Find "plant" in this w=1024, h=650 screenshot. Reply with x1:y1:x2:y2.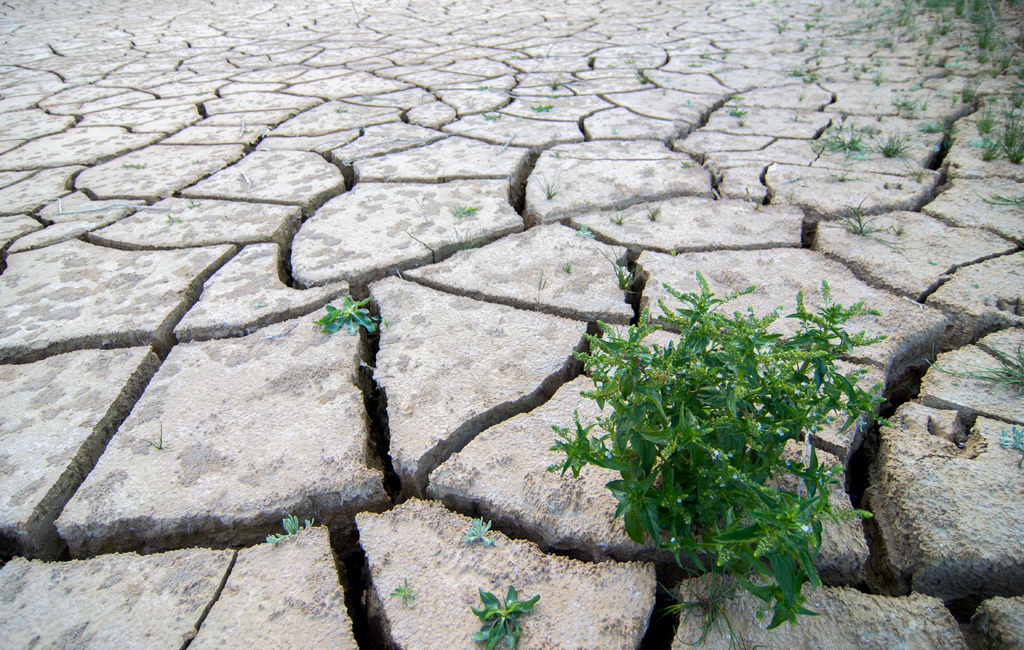
976:190:1023:209.
